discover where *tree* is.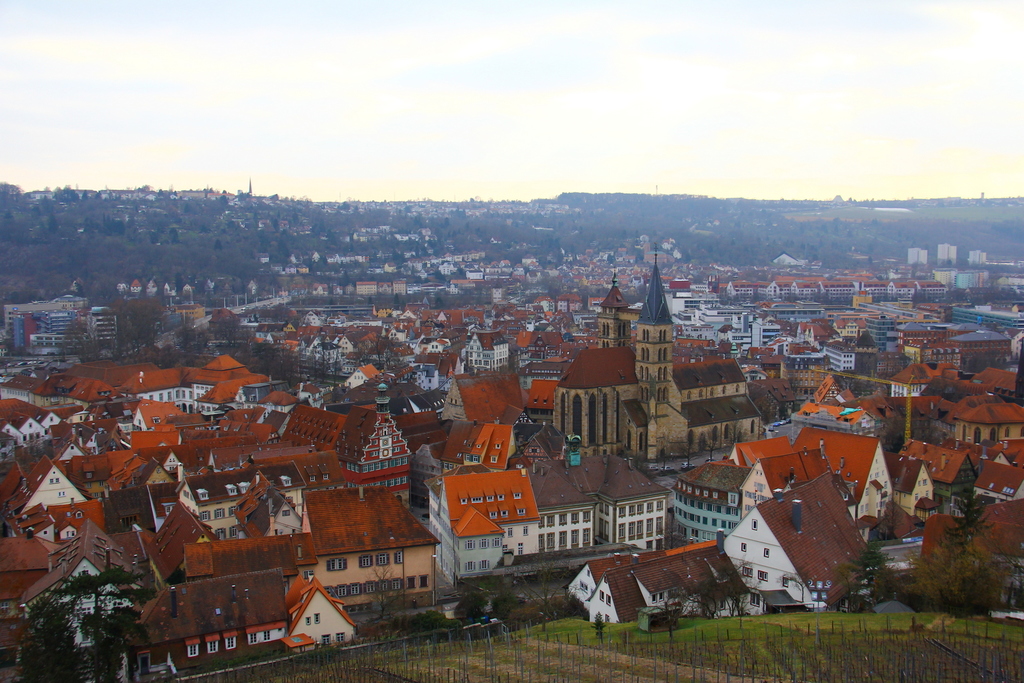
Discovered at bbox=(8, 568, 157, 682).
